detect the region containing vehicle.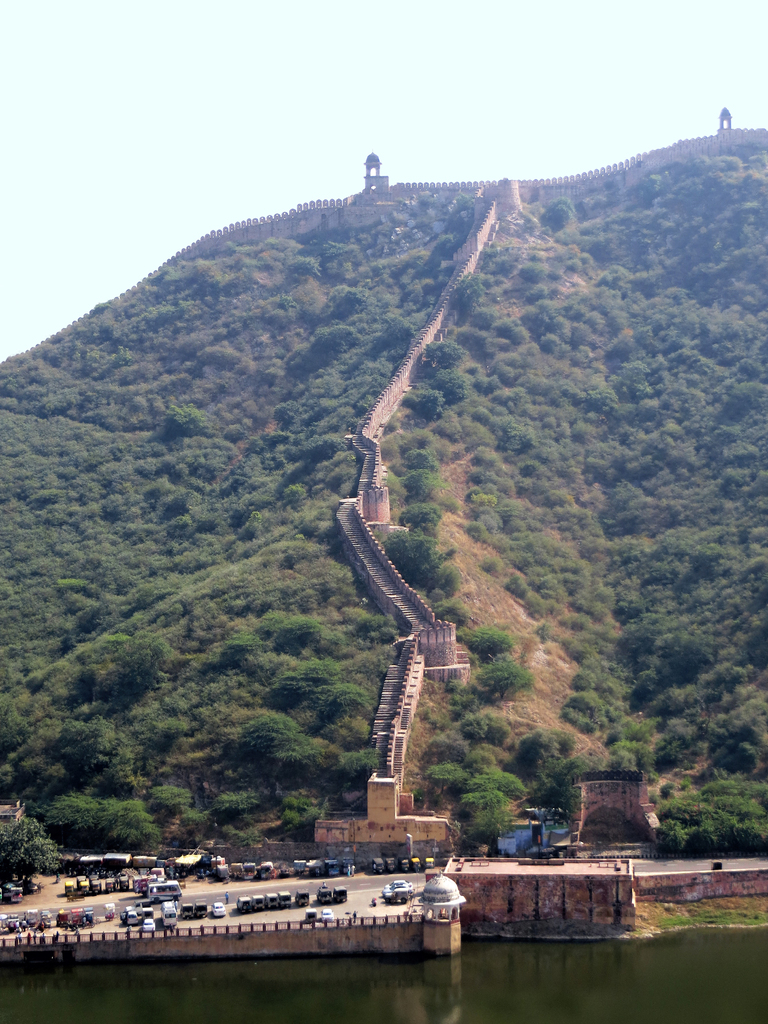
<bbox>55, 908, 92, 930</bbox>.
